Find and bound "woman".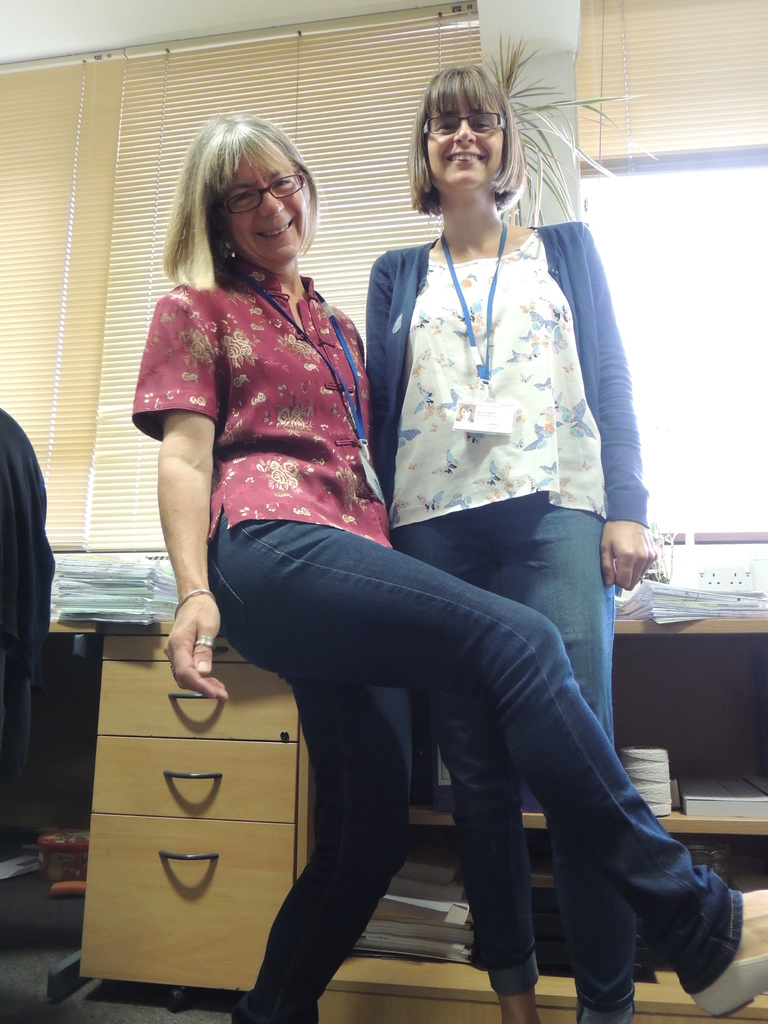
Bound: 362:61:653:1022.
